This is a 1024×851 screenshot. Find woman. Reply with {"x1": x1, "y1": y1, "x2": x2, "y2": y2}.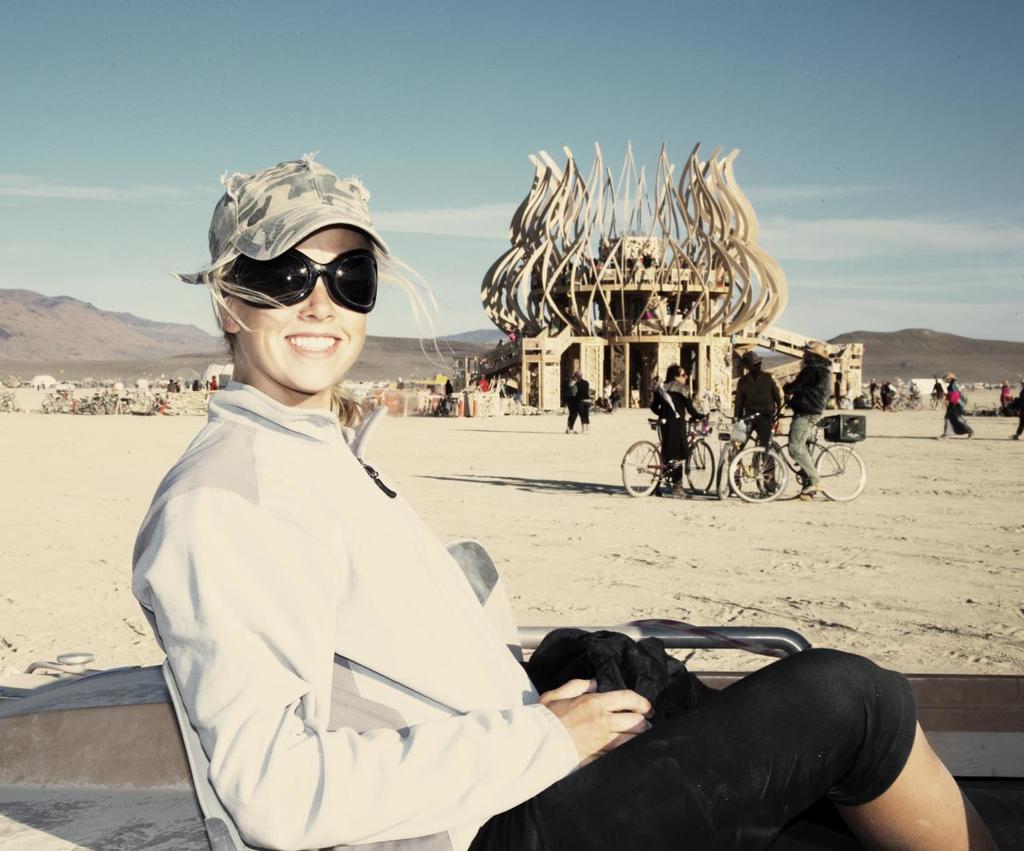
{"x1": 130, "y1": 156, "x2": 1002, "y2": 850}.
